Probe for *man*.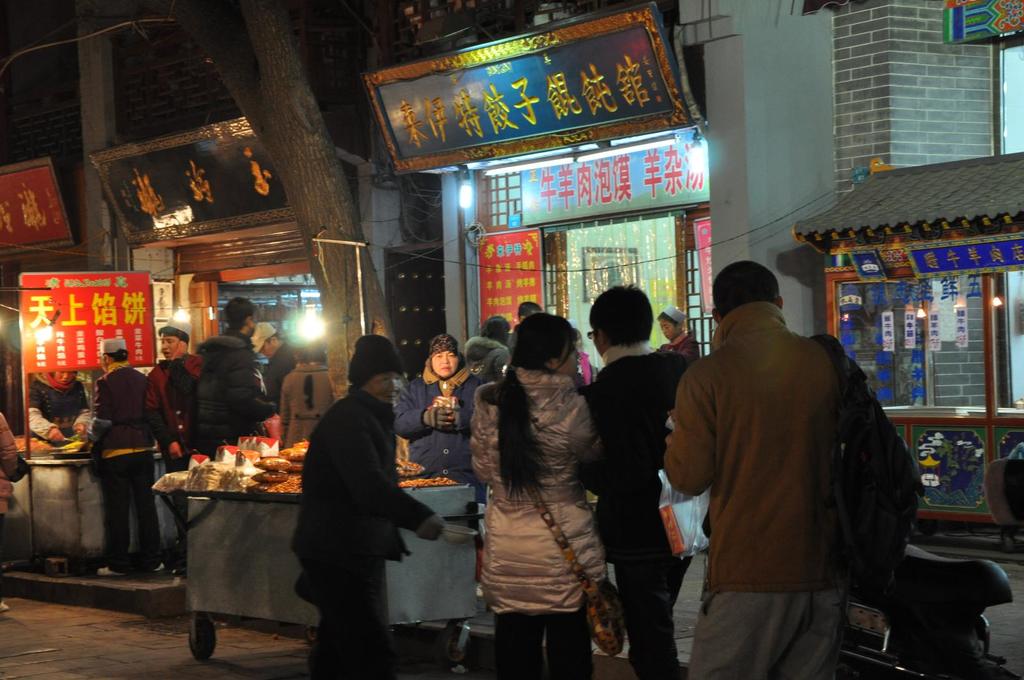
Probe result: detection(577, 286, 711, 679).
